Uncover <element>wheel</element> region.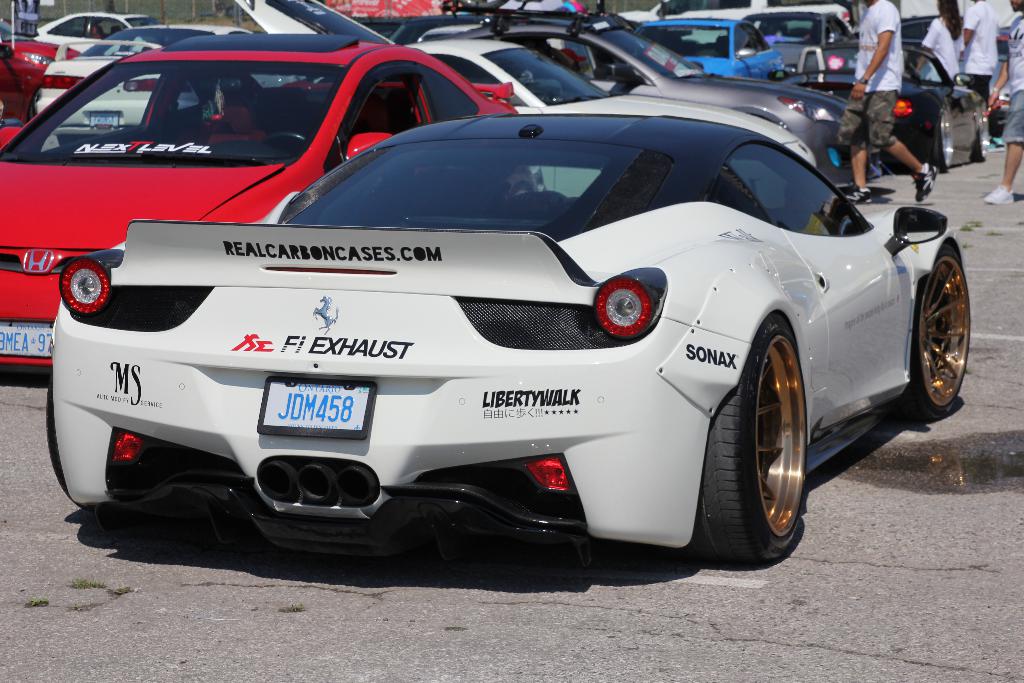
Uncovered: bbox=[890, 246, 971, 421].
